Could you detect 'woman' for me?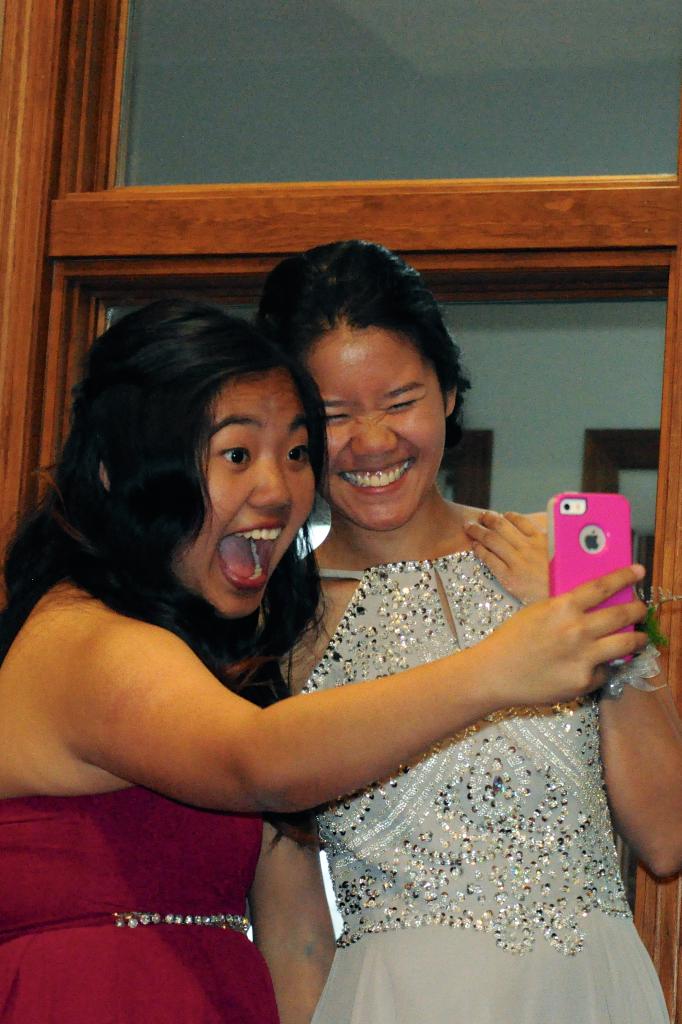
Detection result: box(251, 239, 680, 1022).
